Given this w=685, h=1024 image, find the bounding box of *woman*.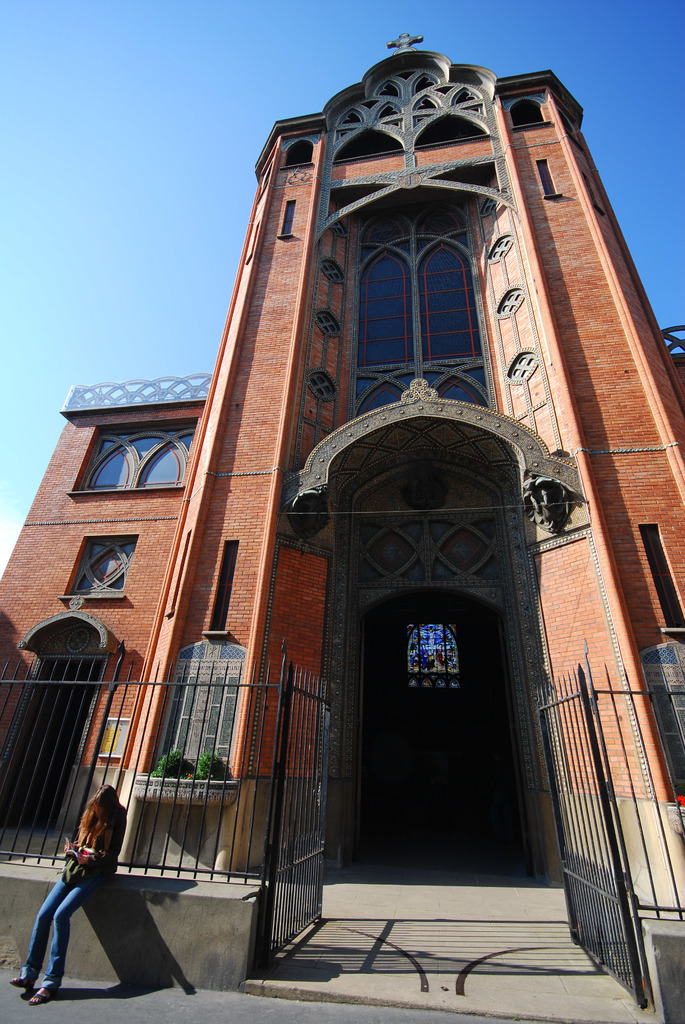
locate(16, 762, 128, 981).
